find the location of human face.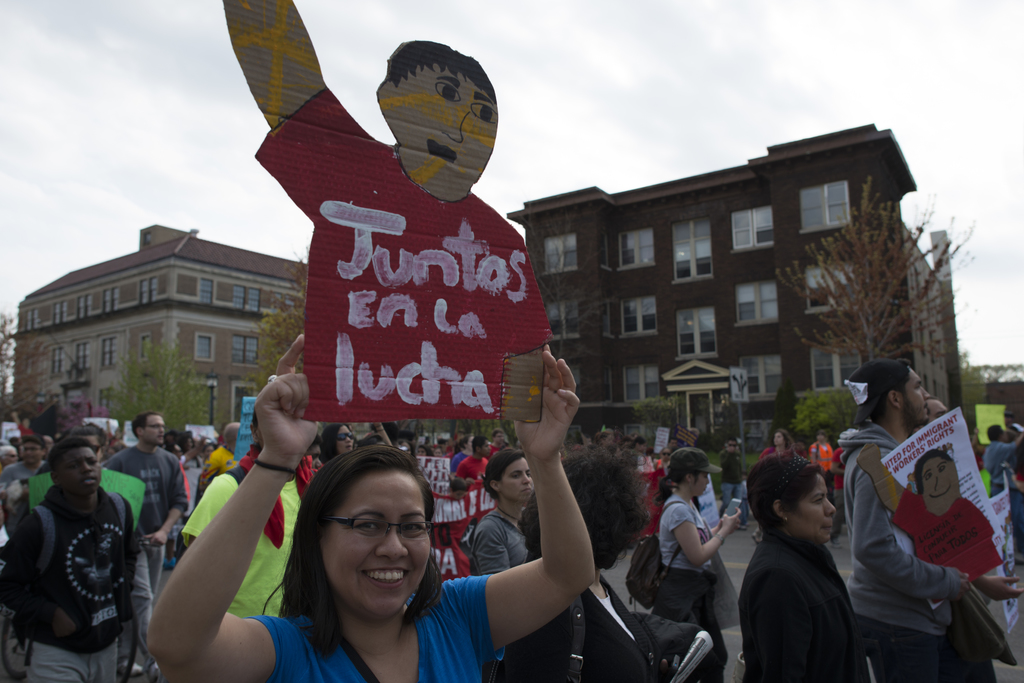
Location: 692,472,711,497.
